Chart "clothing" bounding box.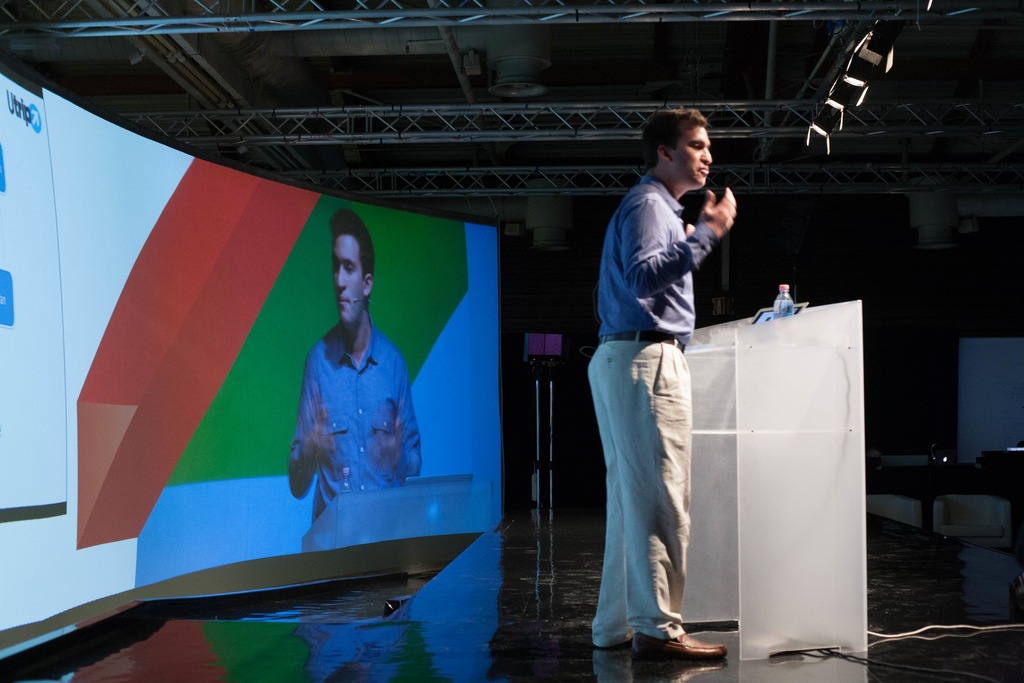
Charted: (x1=276, y1=319, x2=429, y2=495).
